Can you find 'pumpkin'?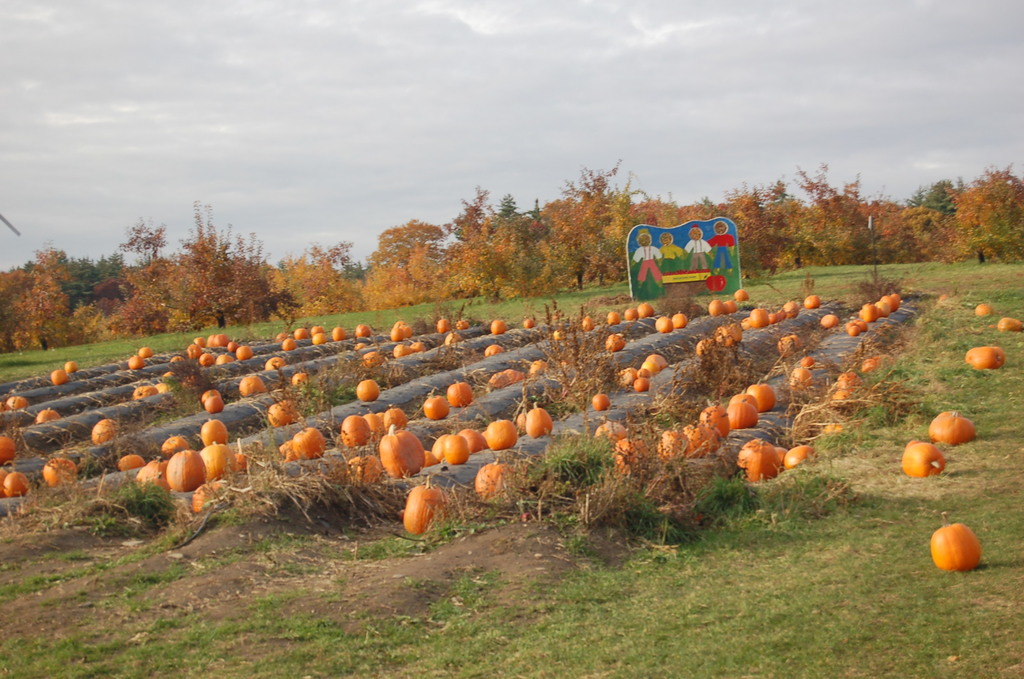
Yes, bounding box: x1=701, y1=405, x2=731, y2=434.
